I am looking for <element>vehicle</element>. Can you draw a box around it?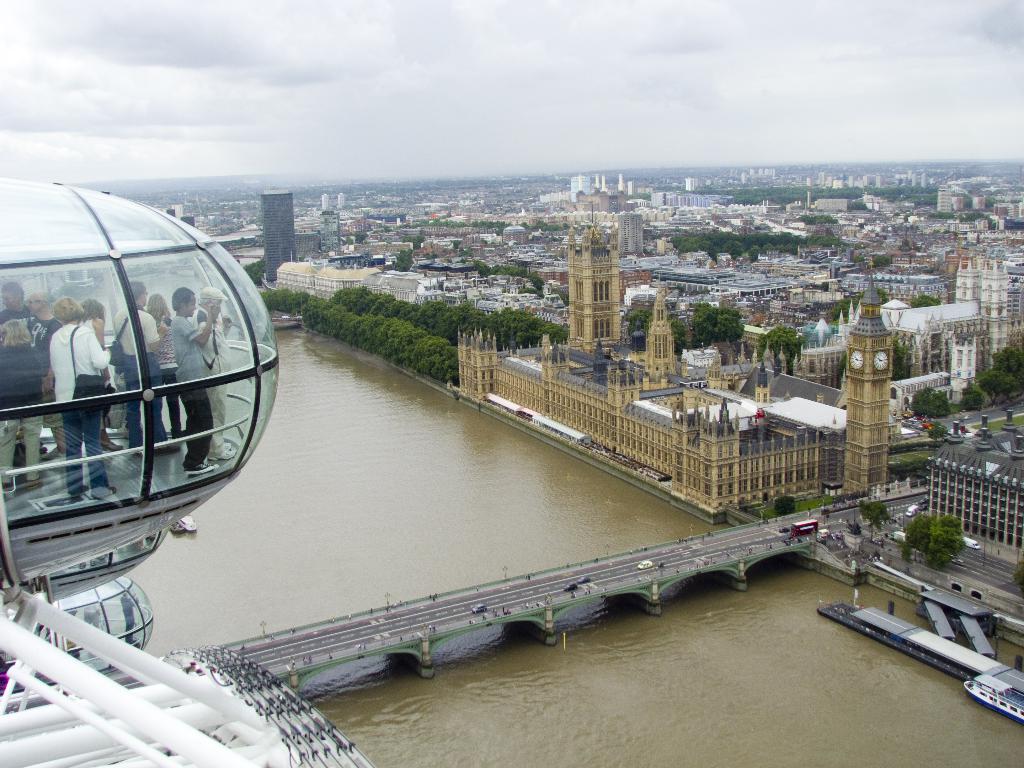
Sure, the bounding box is 177 511 198 532.
